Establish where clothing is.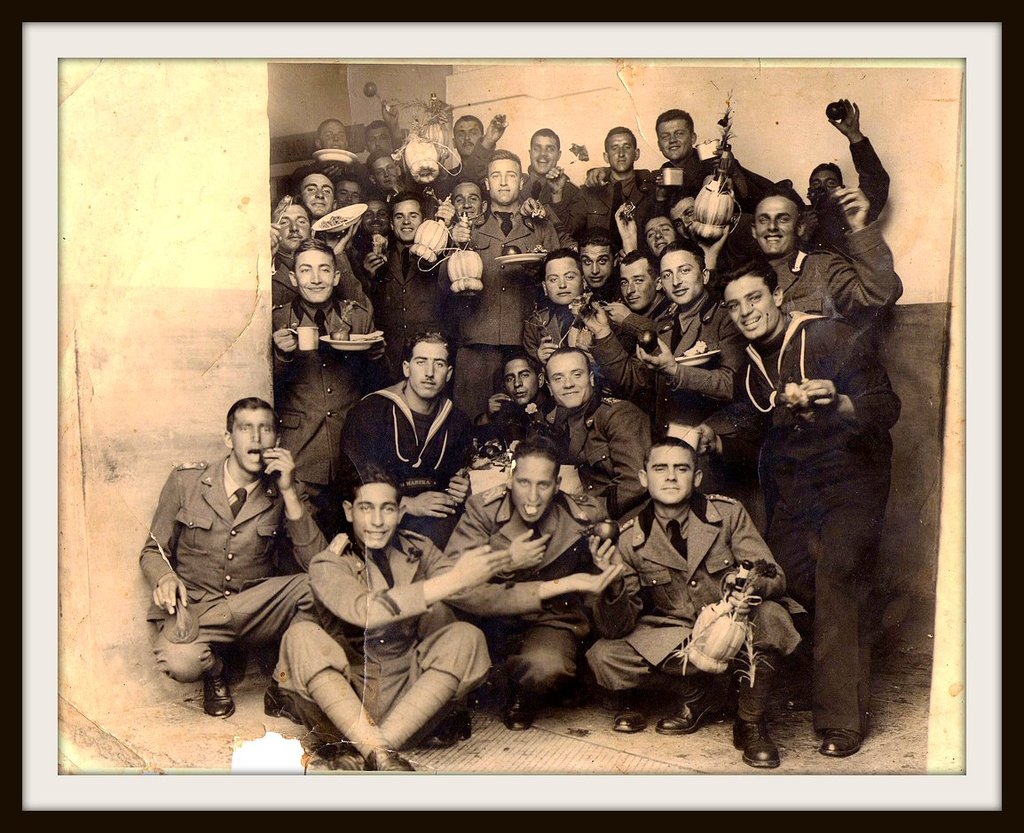
Established at (439,484,643,688).
